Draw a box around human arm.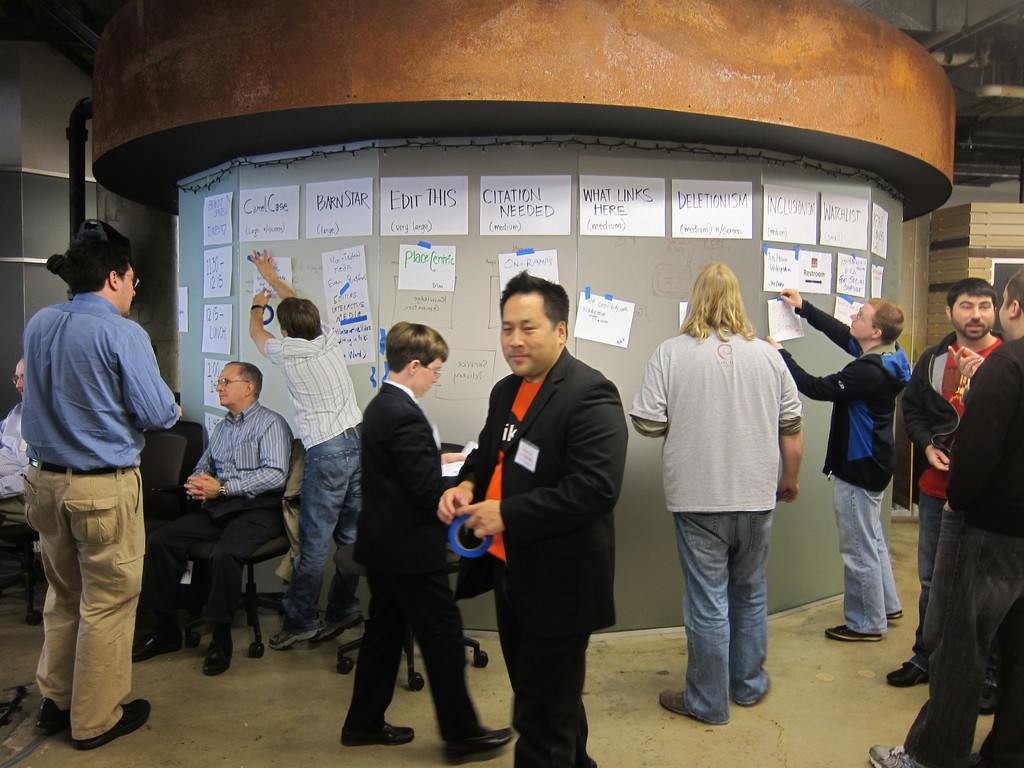
BBox(388, 395, 461, 550).
